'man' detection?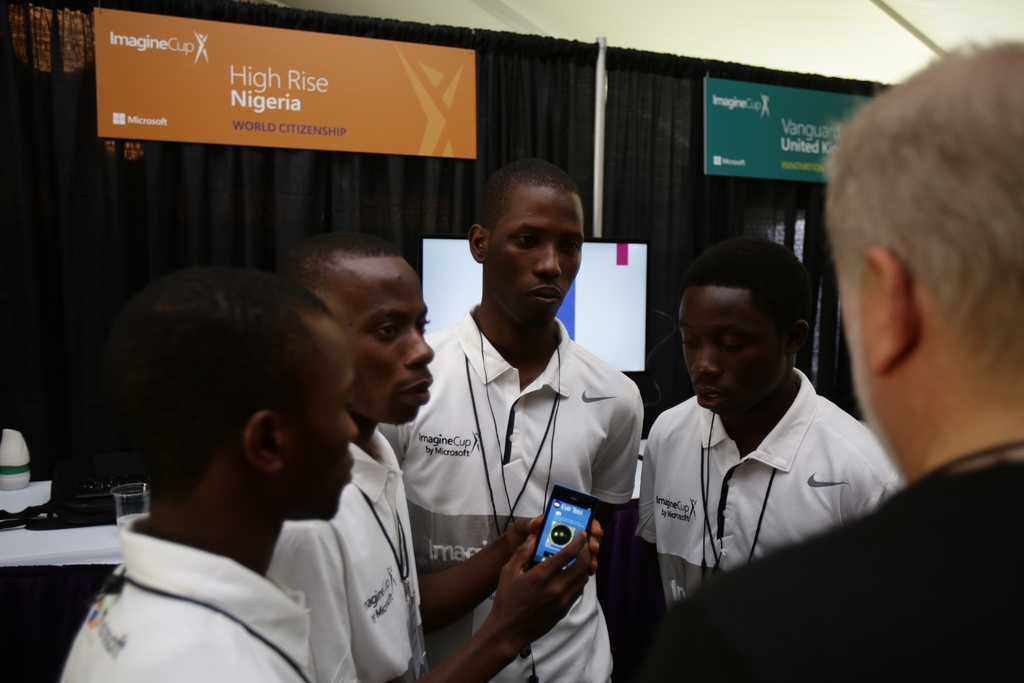
636,236,895,626
